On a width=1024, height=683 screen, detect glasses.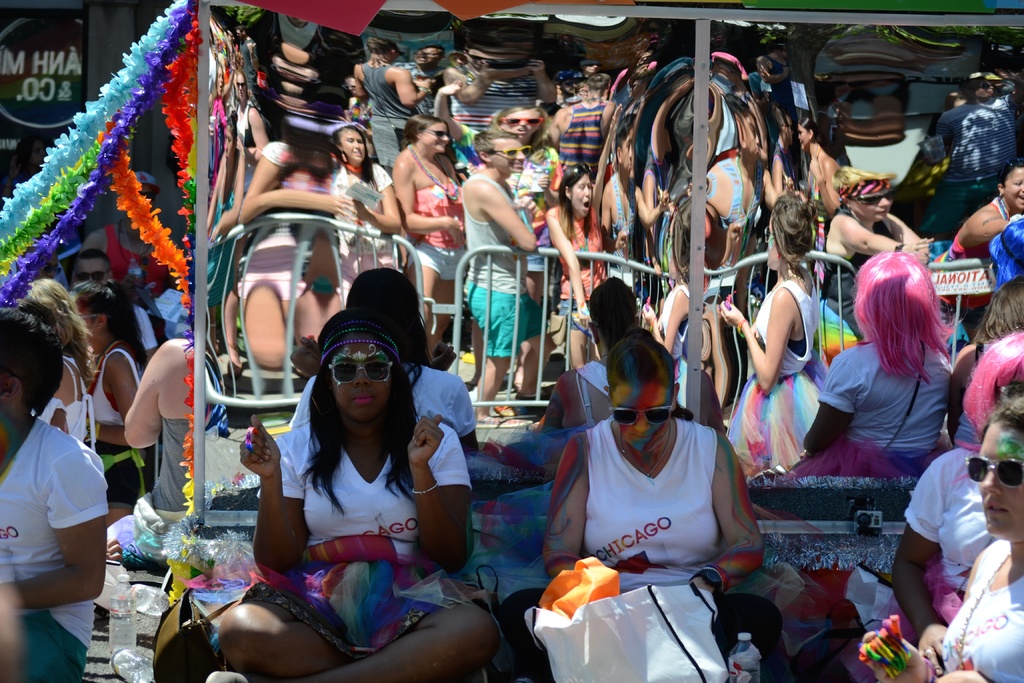
(77, 267, 119, 285).
